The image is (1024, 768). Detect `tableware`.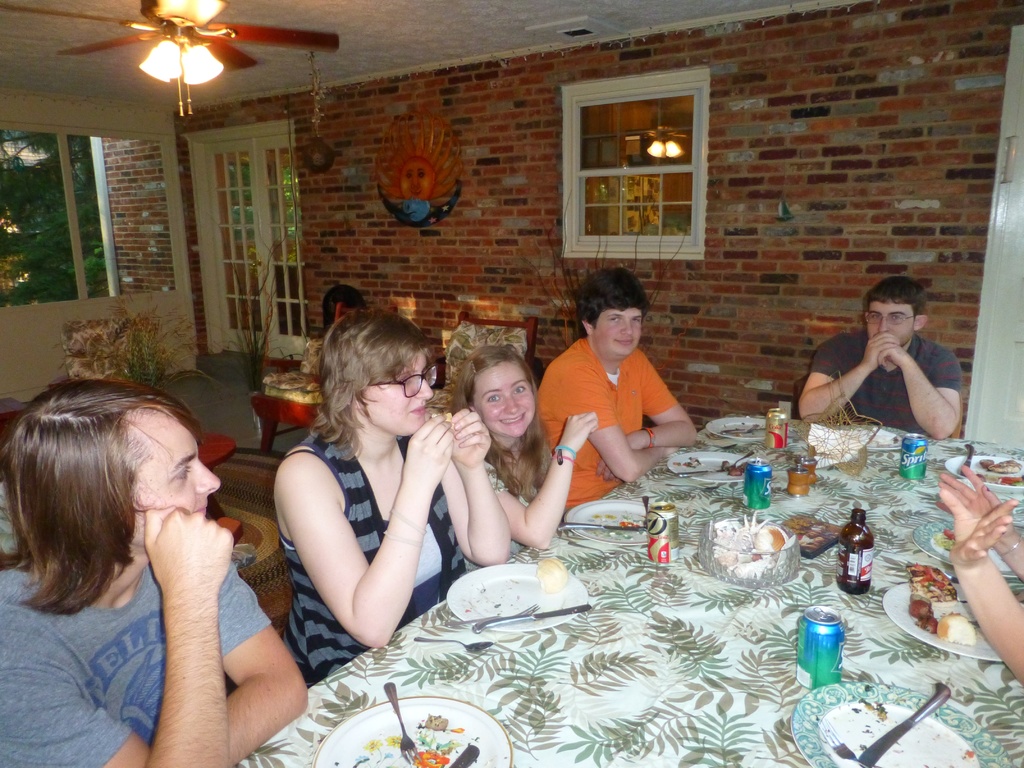
Detection: bbox(444, 561, 586, 628).
